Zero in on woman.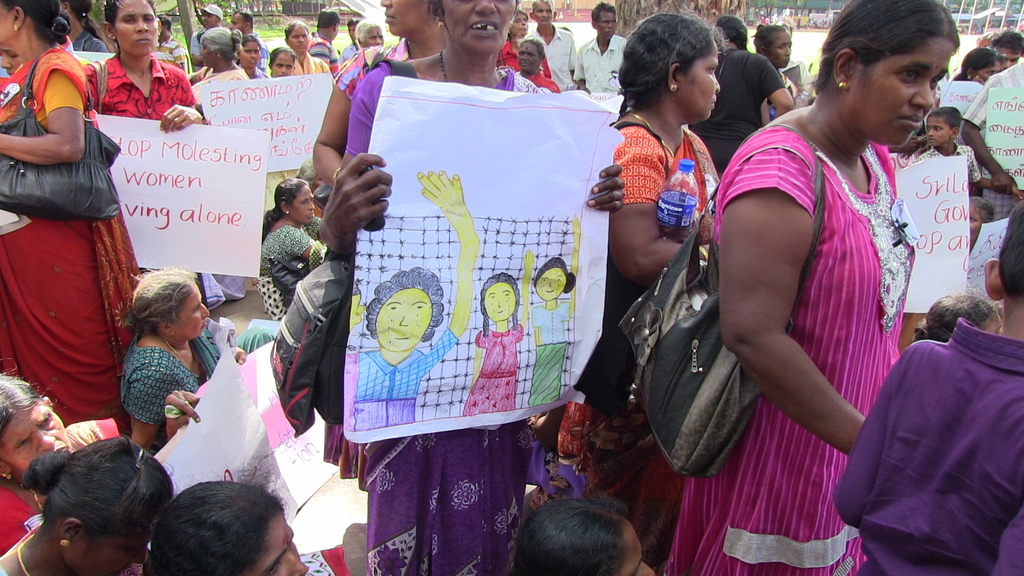
Zeroed in: <region>0, 376, 115, 554</region>.
